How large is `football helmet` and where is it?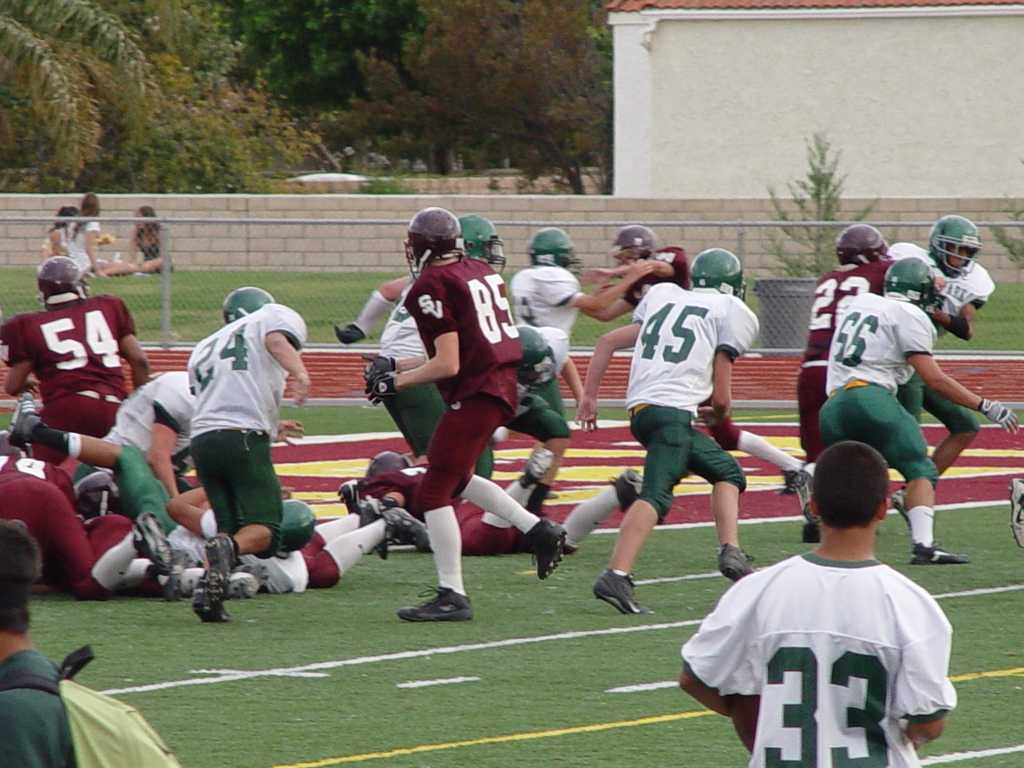
Bounding box: x1=687, y1=249, x2=749, y2=303.
